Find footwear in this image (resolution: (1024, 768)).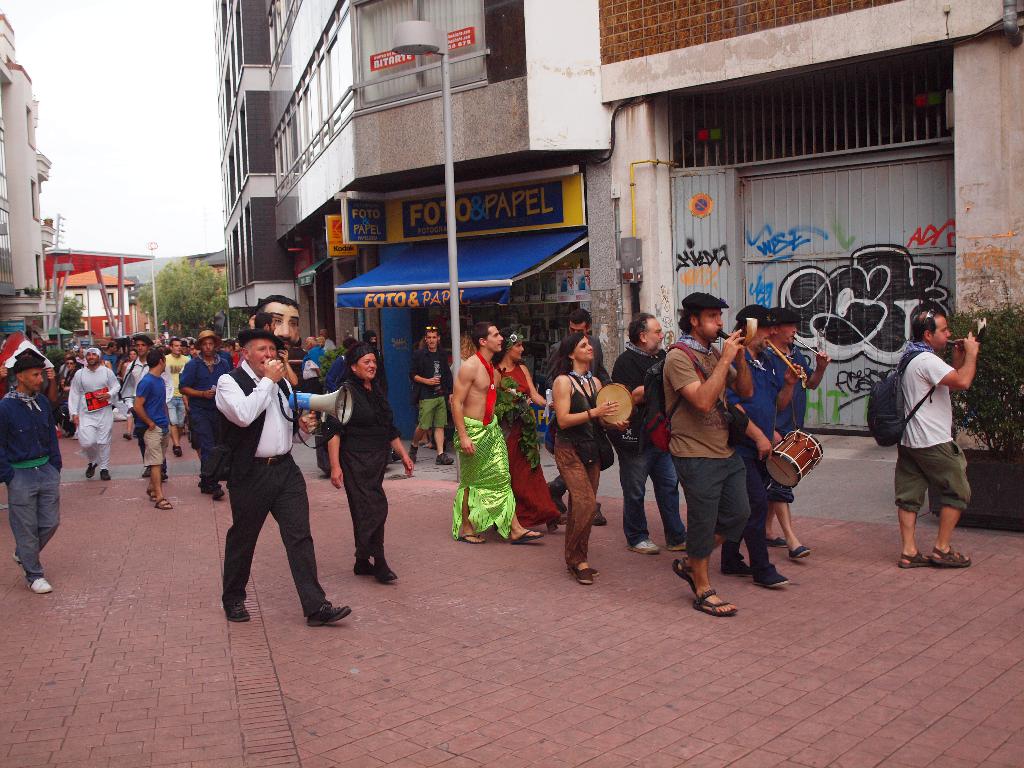
(695,584,732,614).
